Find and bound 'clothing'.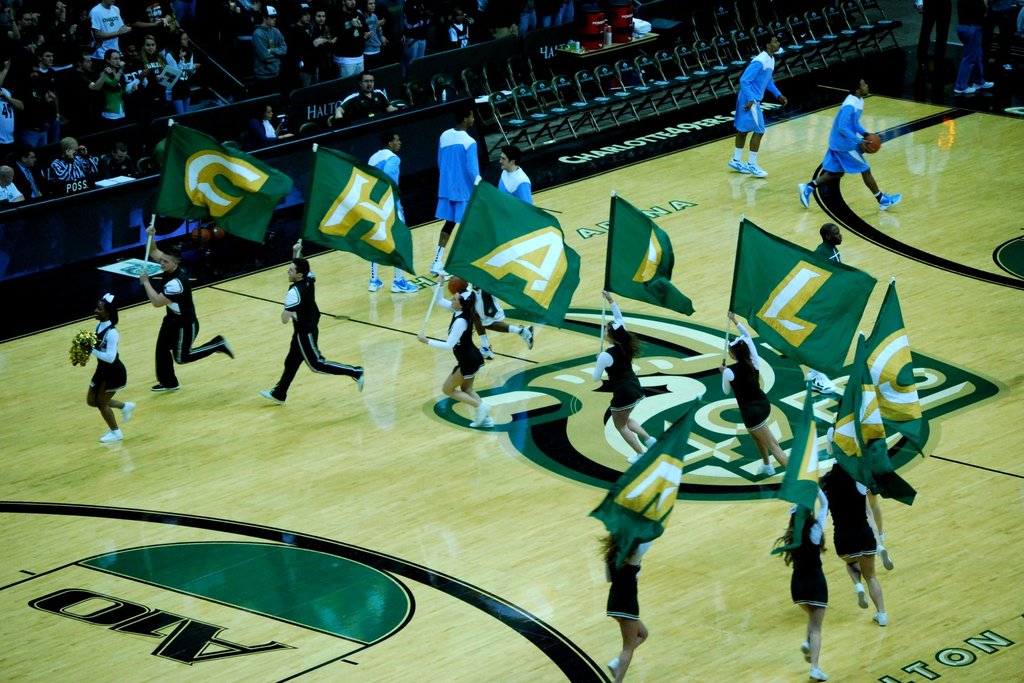
Bound: [429, 129, 477, 231].
